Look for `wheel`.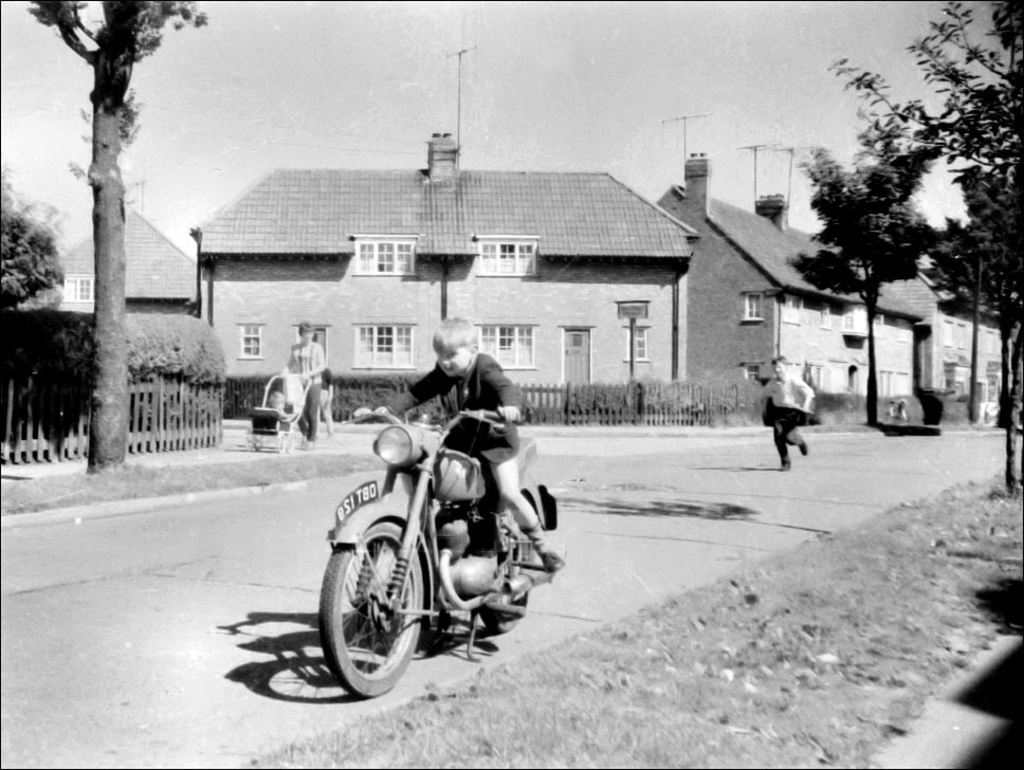
Found: 318:519:424:700.
